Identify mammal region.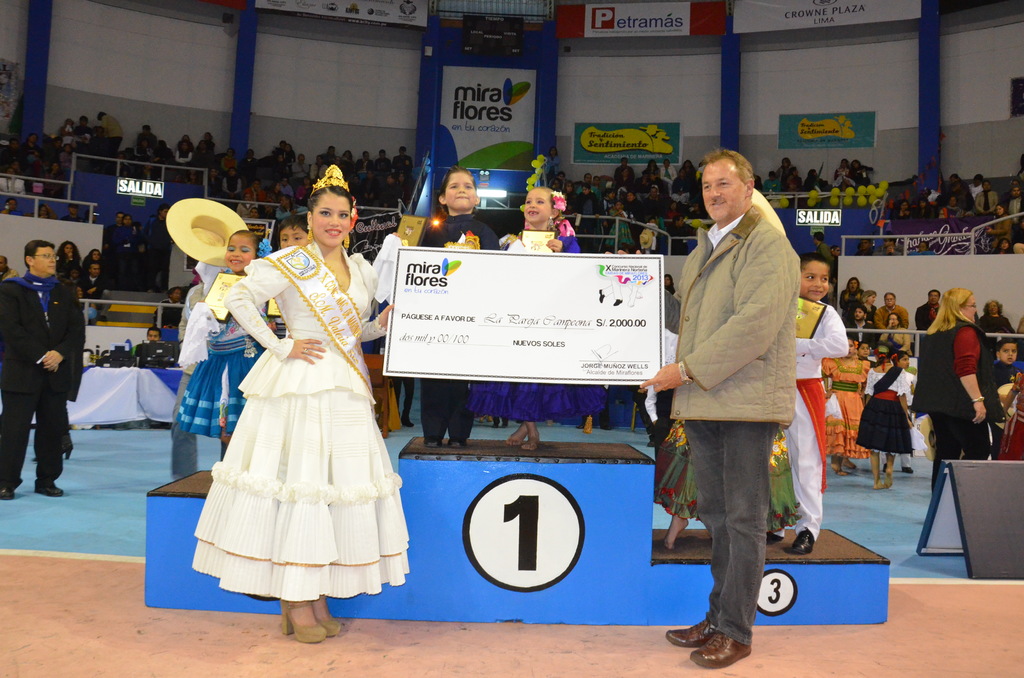
Region: bbox=(771, 247, 854, 553).
